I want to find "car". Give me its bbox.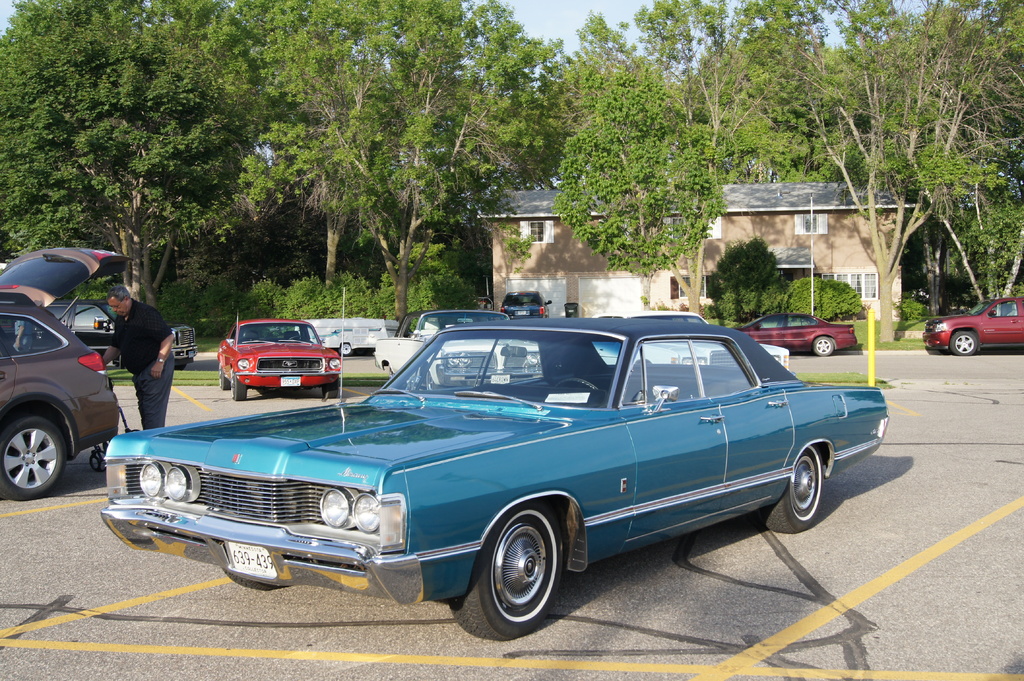
(x1=103, y1=318, x2=889, y2=637).
